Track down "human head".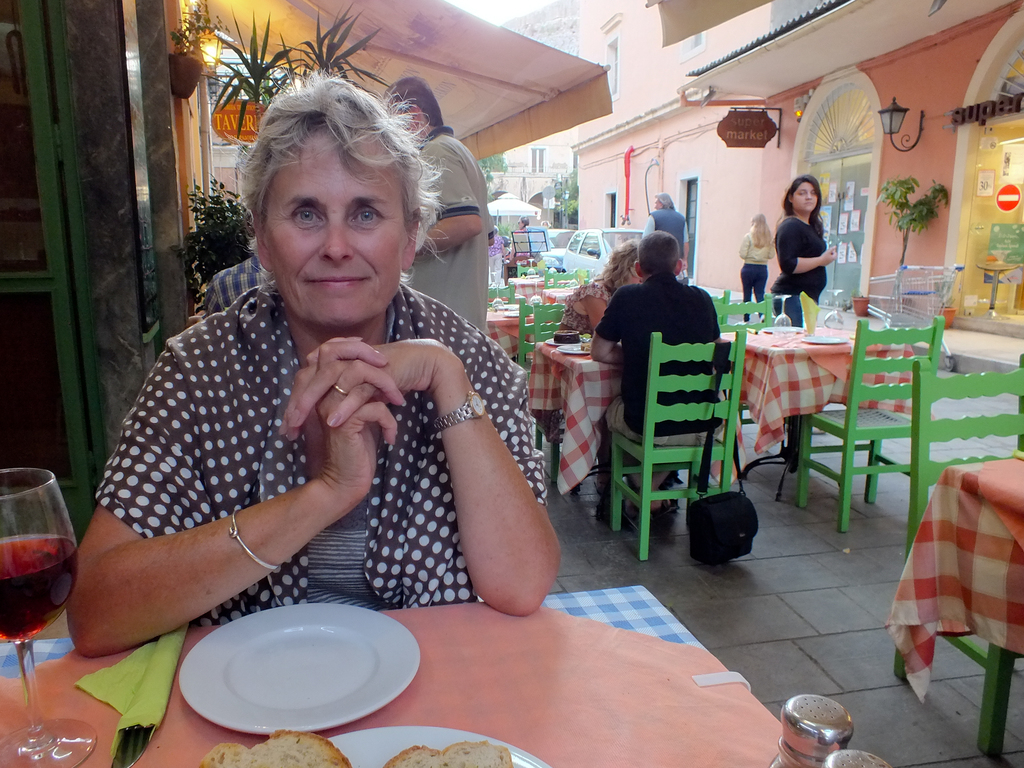
Tracked to (left=385, top=73, right=445, bottom=139).
